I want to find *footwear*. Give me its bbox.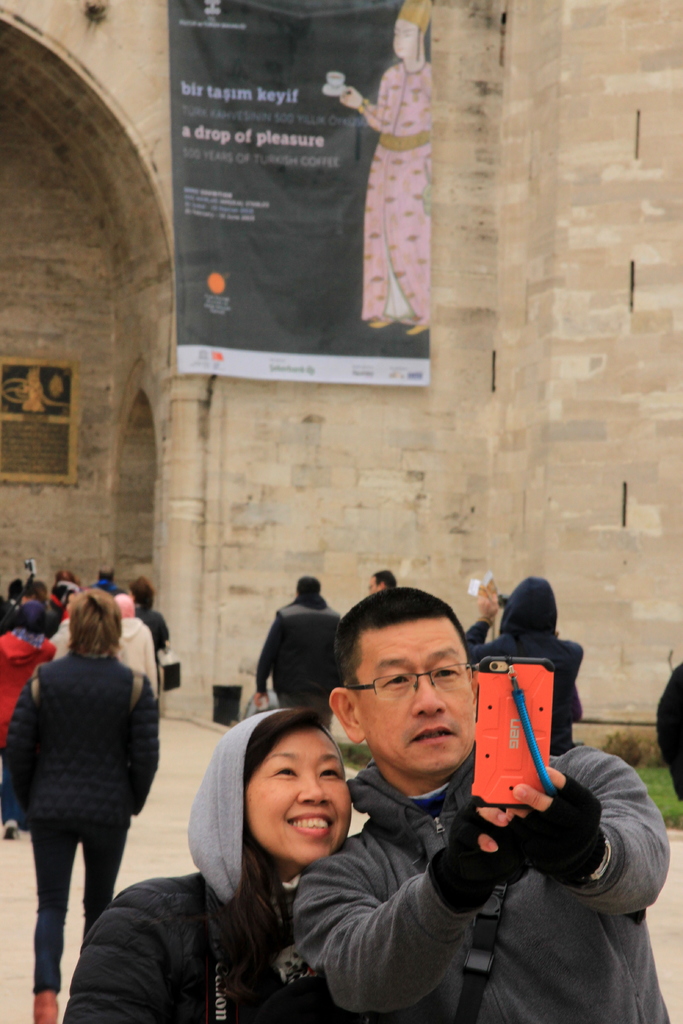
crop(2, 817, 16, 839).
